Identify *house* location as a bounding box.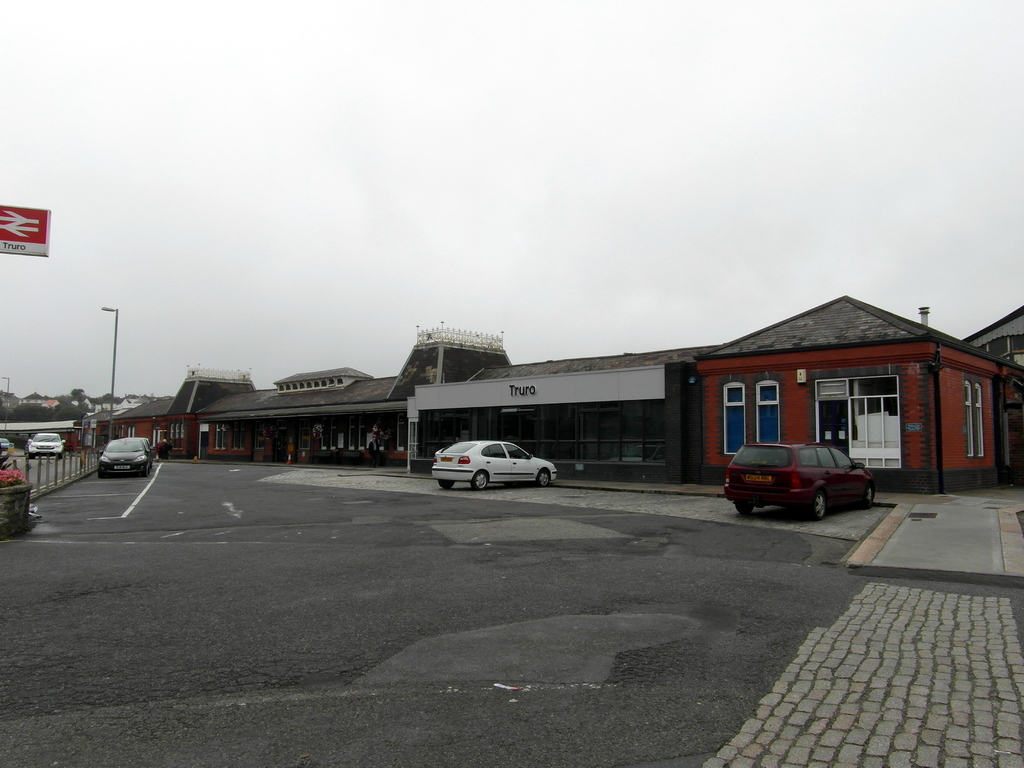
{"x1": 526, "y1": 359, "x2": 700, "y2": 474}.
